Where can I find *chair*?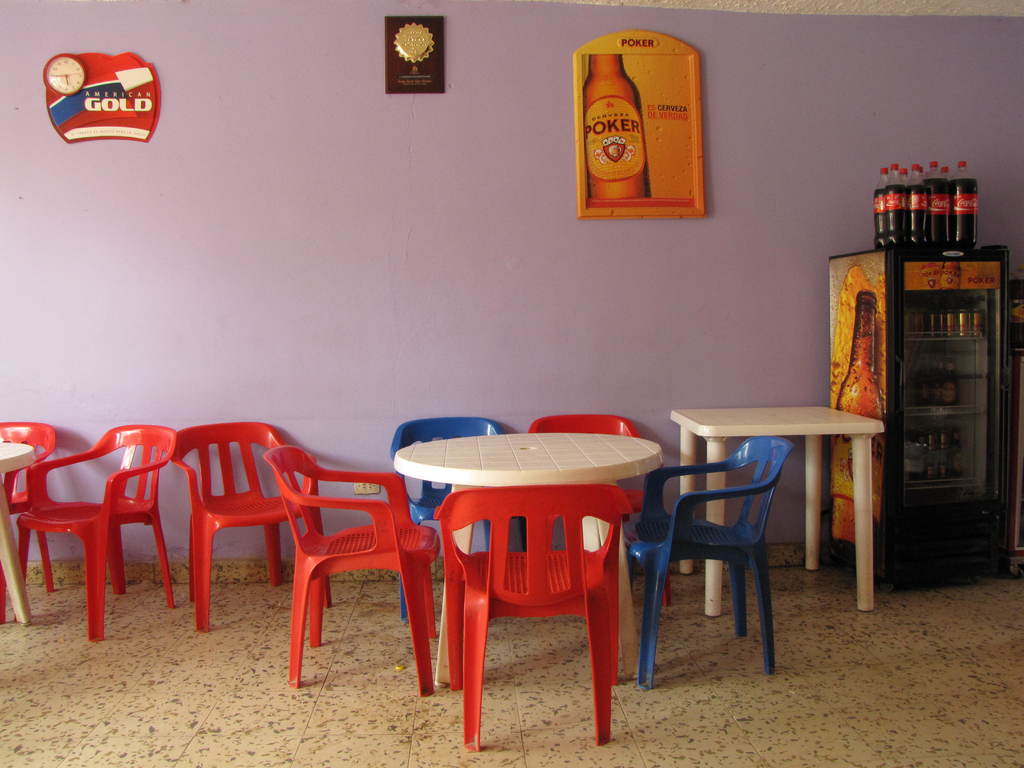
You can find it at box(433, 479, 645, 750).
